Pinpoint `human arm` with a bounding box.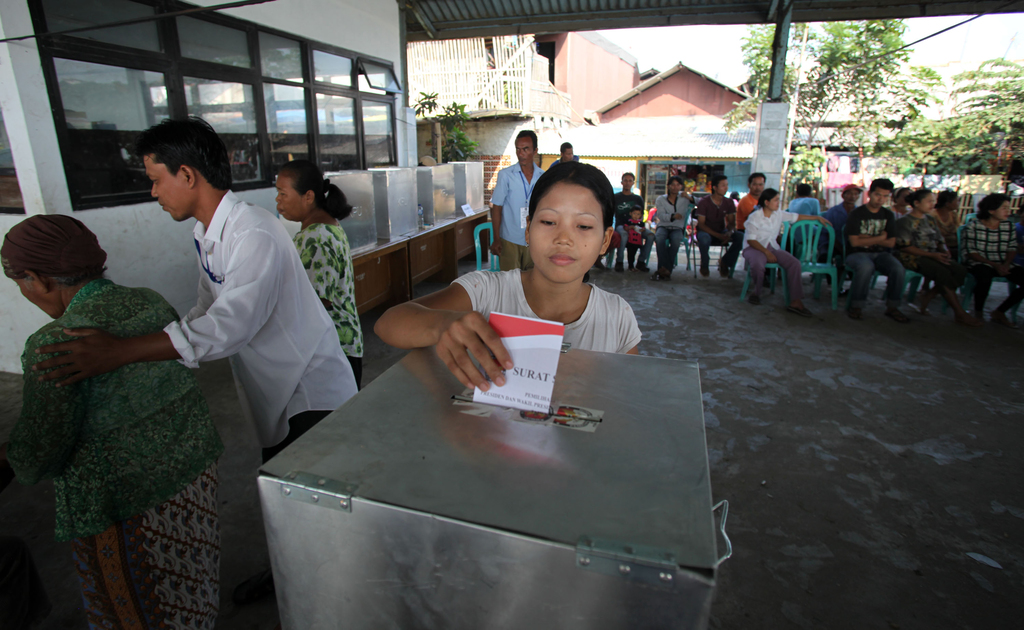
[637,222,647,233].
